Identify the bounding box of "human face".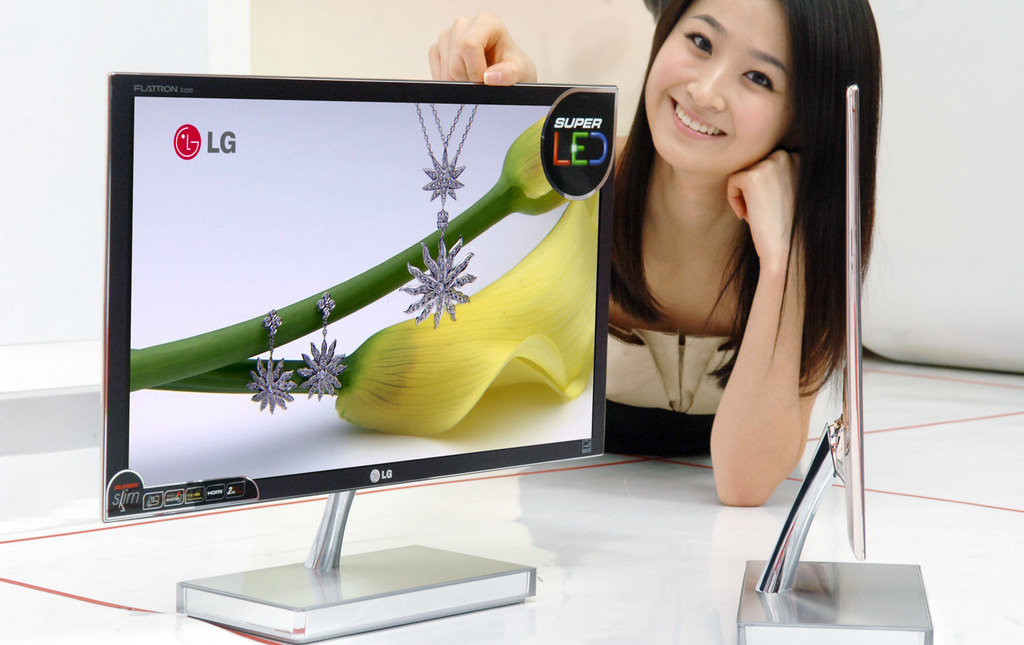
bbox(644, 4, 822, 174).
